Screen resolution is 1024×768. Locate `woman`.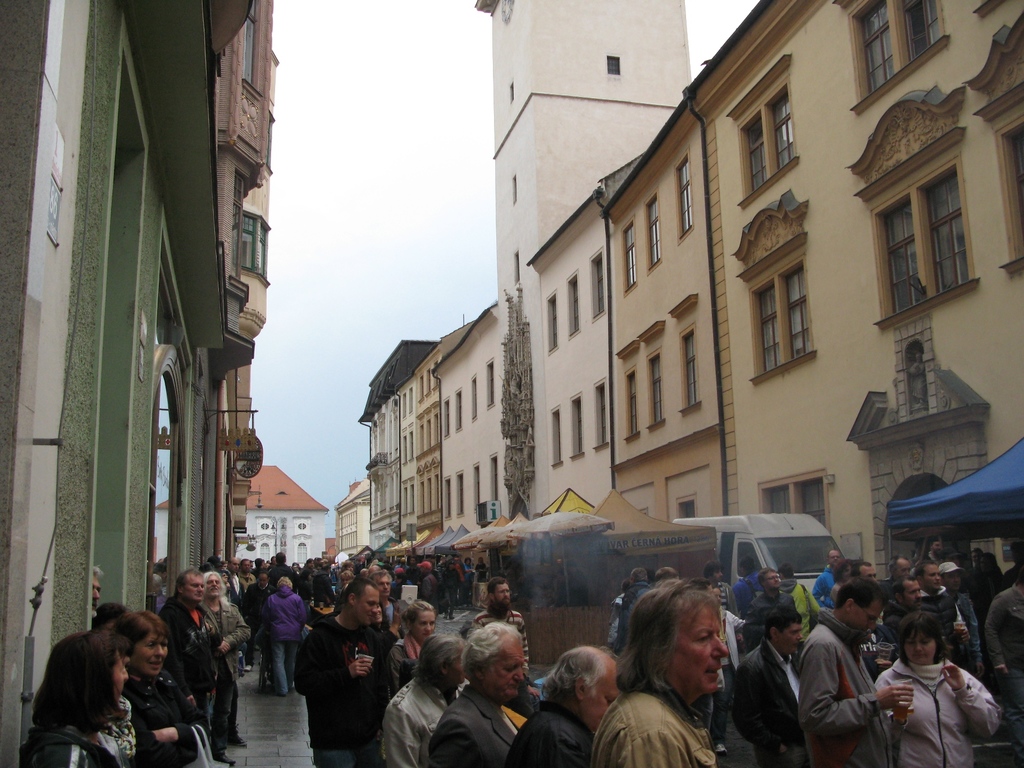
region(475, 556, 486, 589).
